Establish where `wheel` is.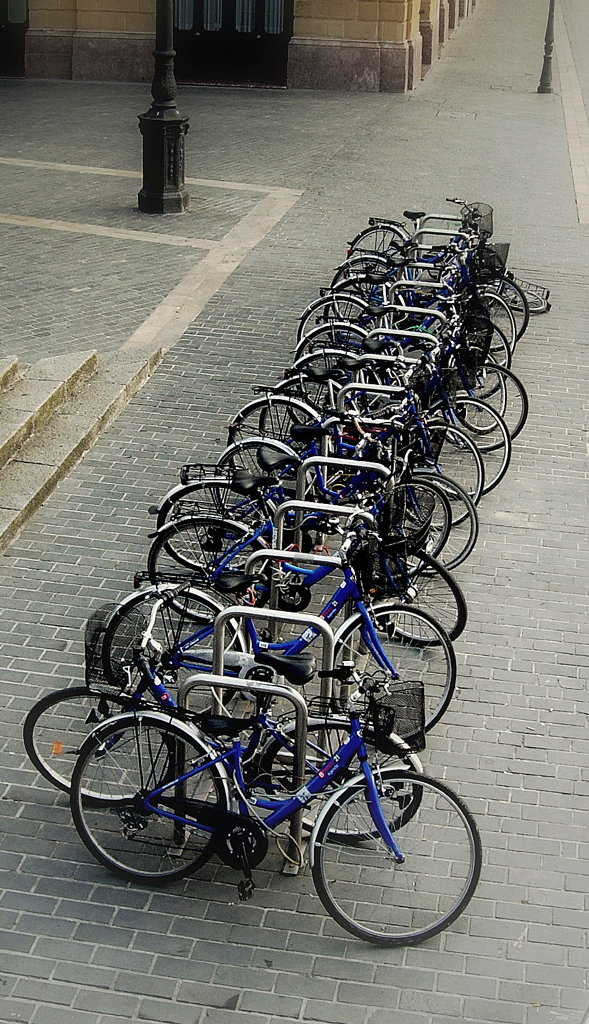
Established at <bbox>424, 415, 470, 526</bbox>.
